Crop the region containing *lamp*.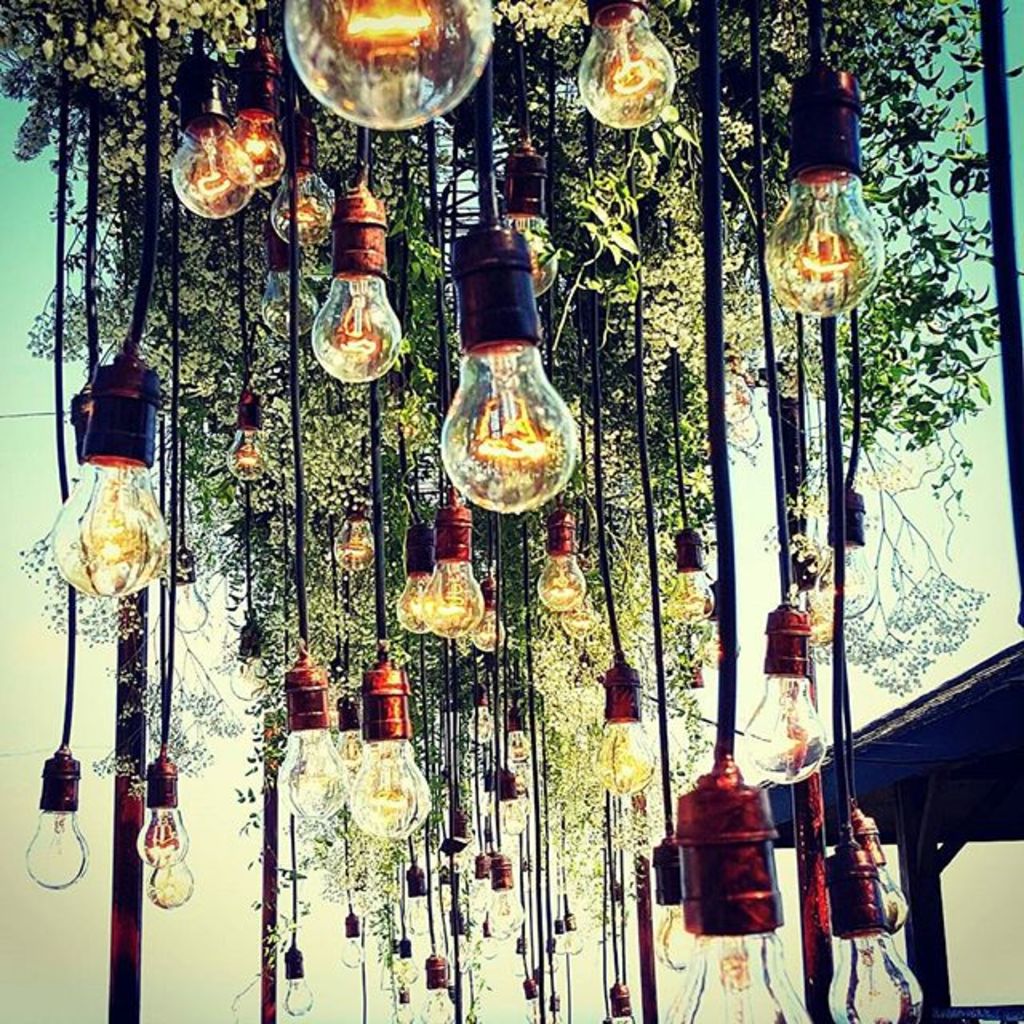
Crop region: l=744, t=0, r=827, b=795.
